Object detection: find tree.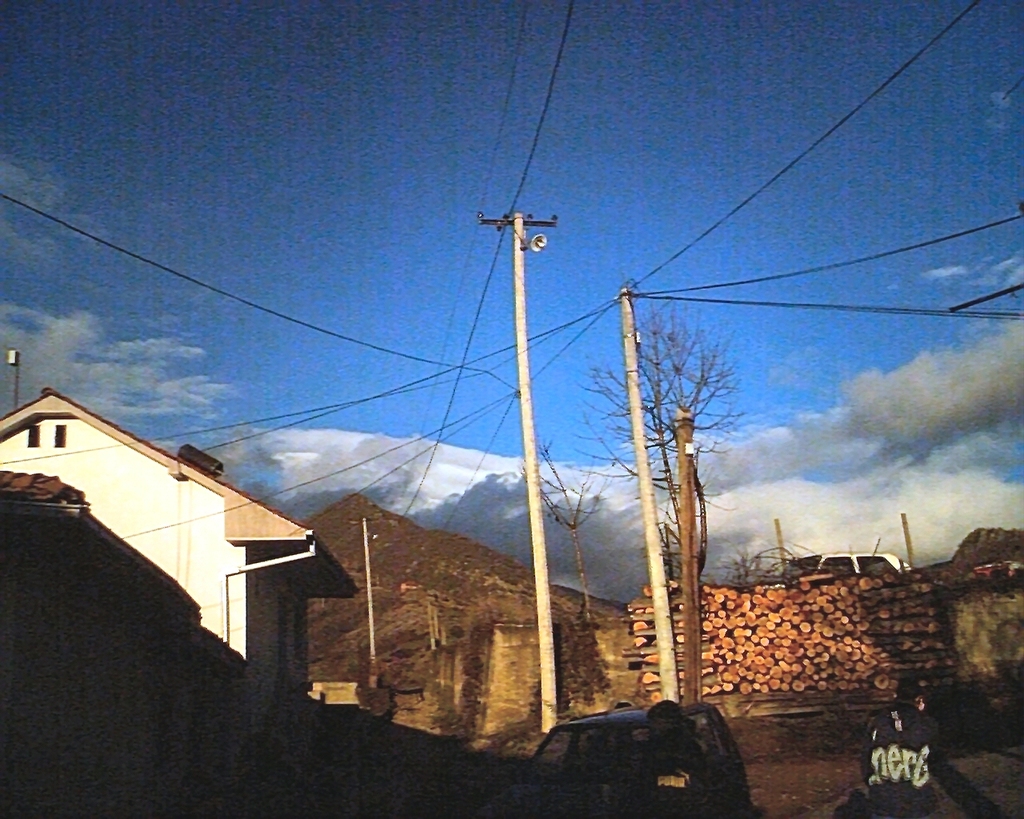
520, 434, 617, 625.
